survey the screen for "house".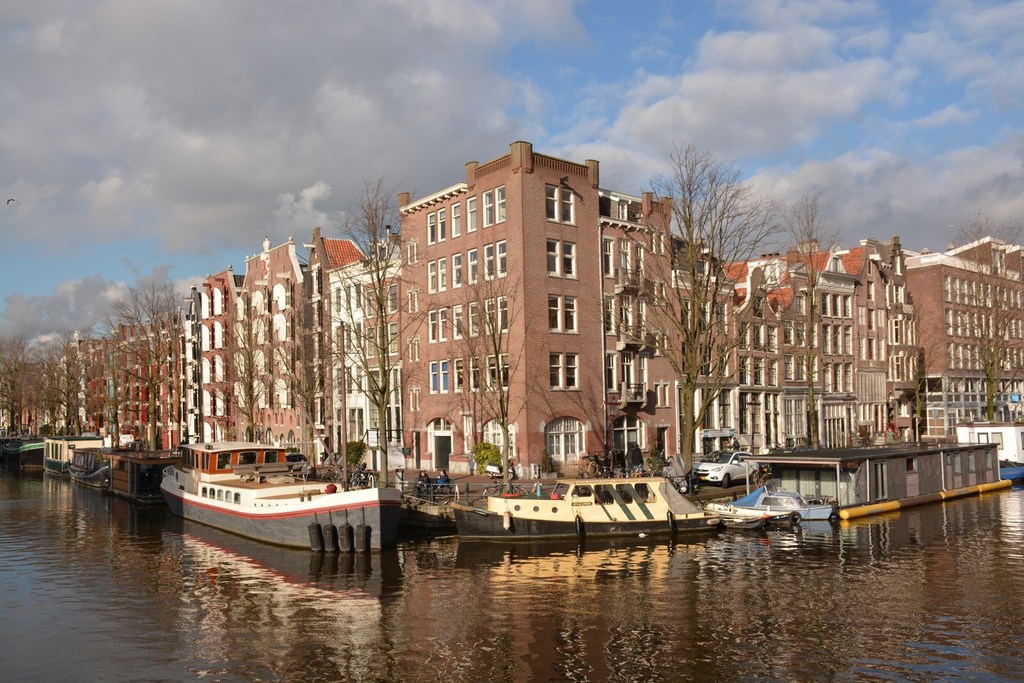
Survey found: 398 140 603 485.
